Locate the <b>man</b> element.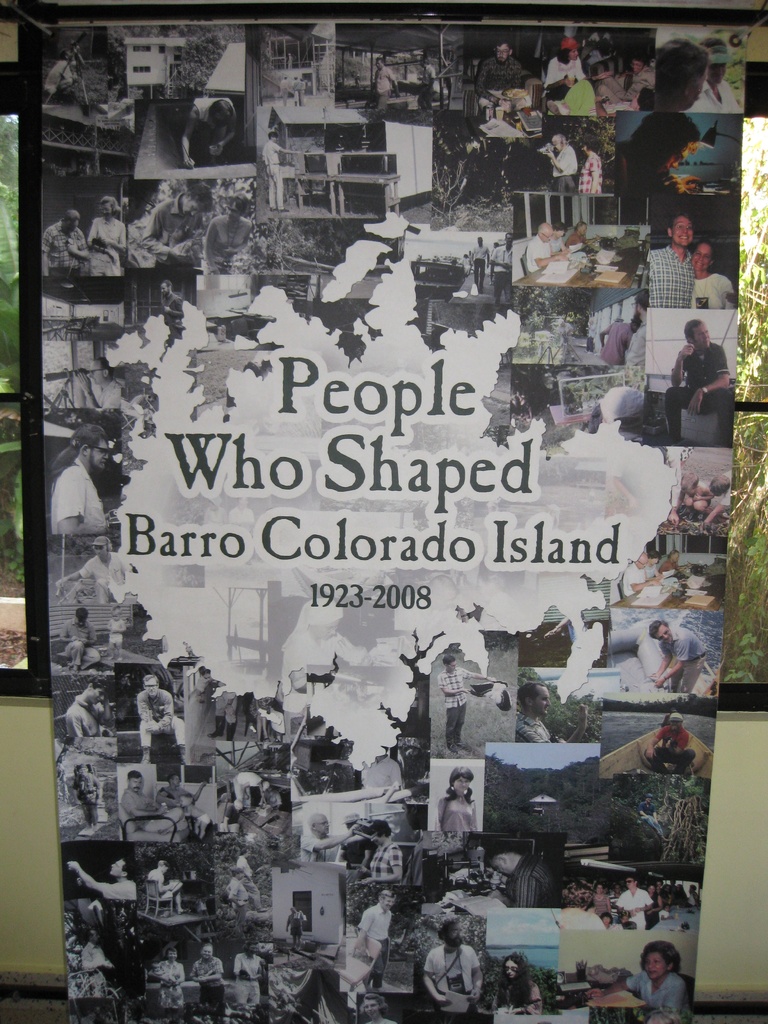
Element bbox: {"x1": 422, "y1": 920, "x2": 482, "y2": 1019}.
